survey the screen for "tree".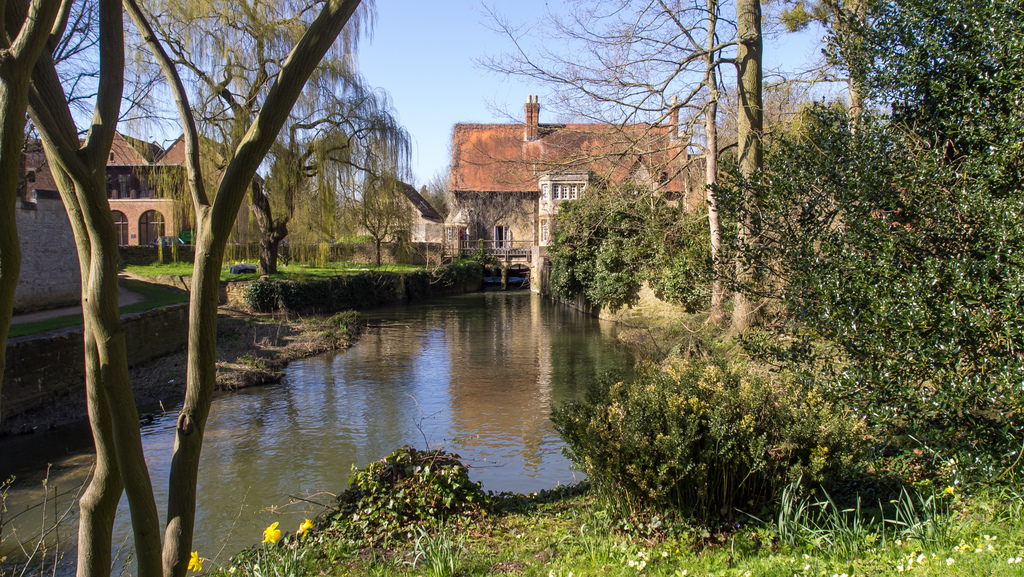
Survey found: bbox=(3, 0, 473, 528).
